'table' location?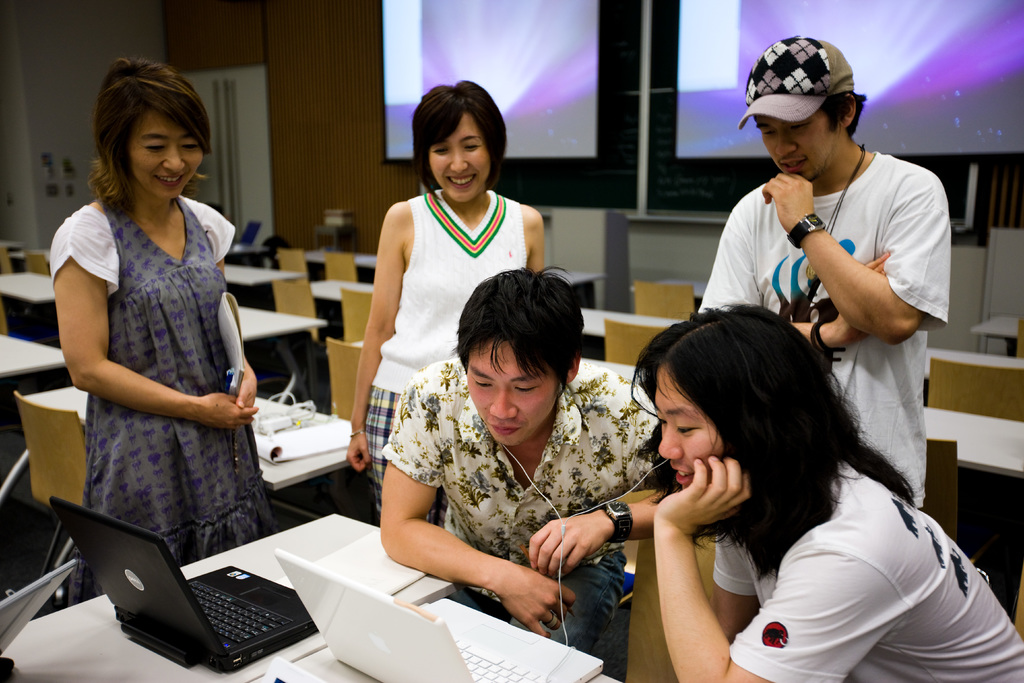
[x1=572, y1=300, x2=685, y2=360]
